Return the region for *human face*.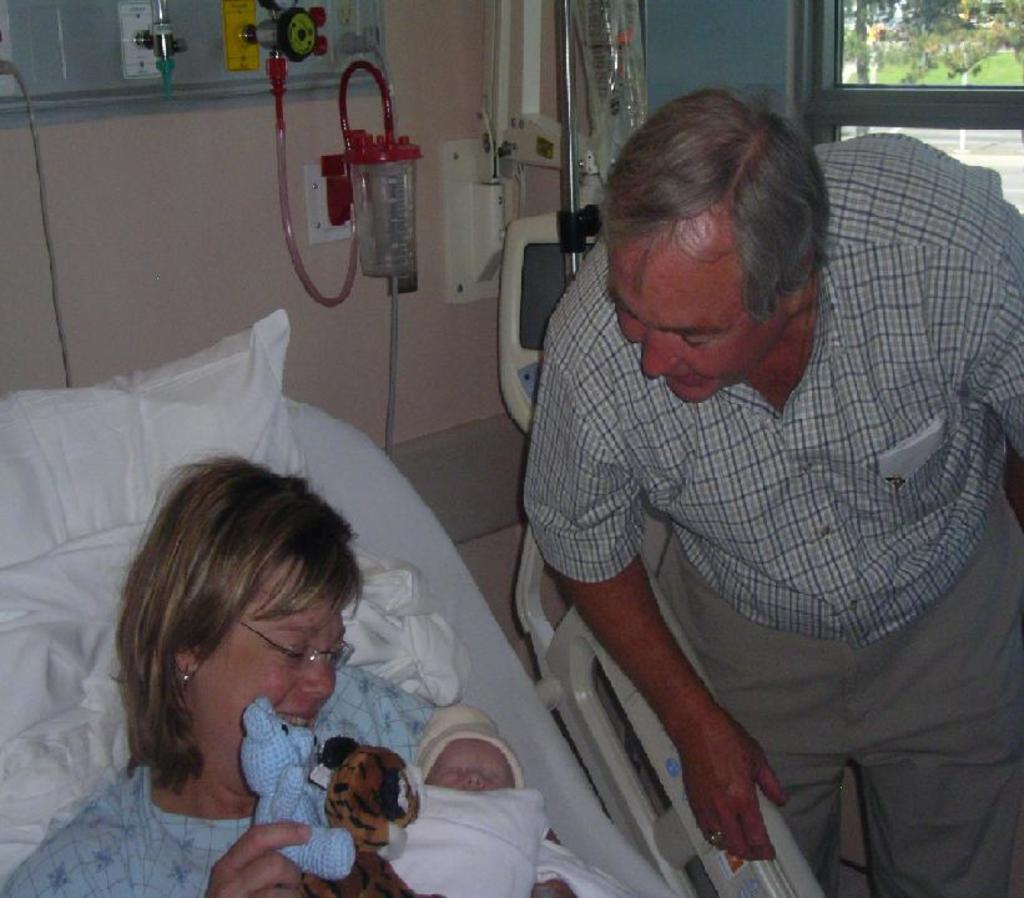
bbox=[427, 737, 526, 791].
